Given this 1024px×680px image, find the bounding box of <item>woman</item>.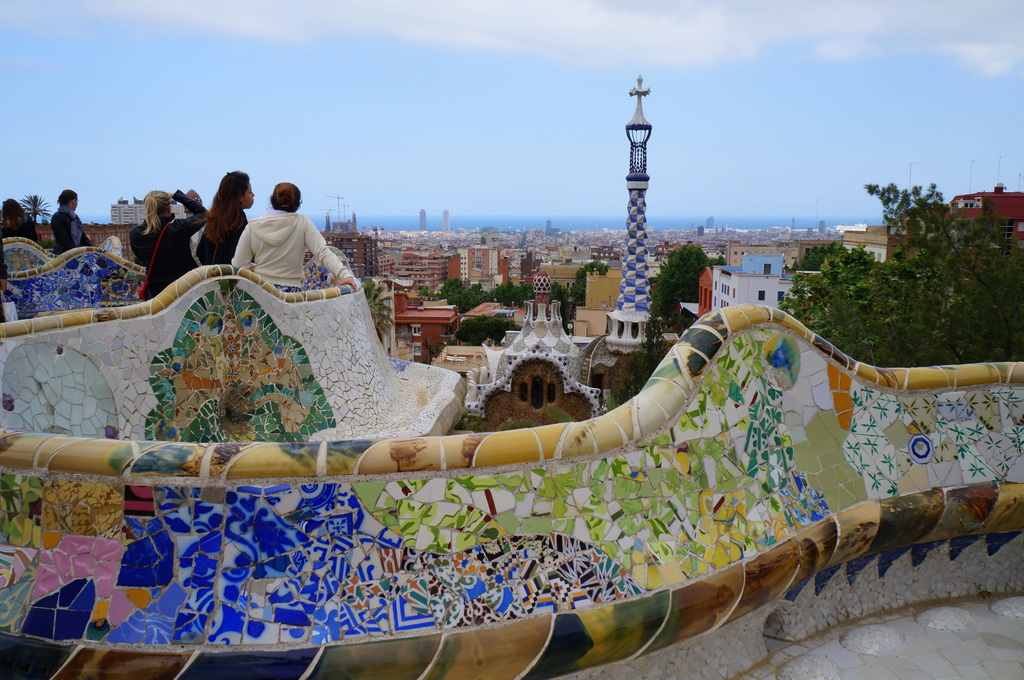
Rect(194, 170, 255, 265).
